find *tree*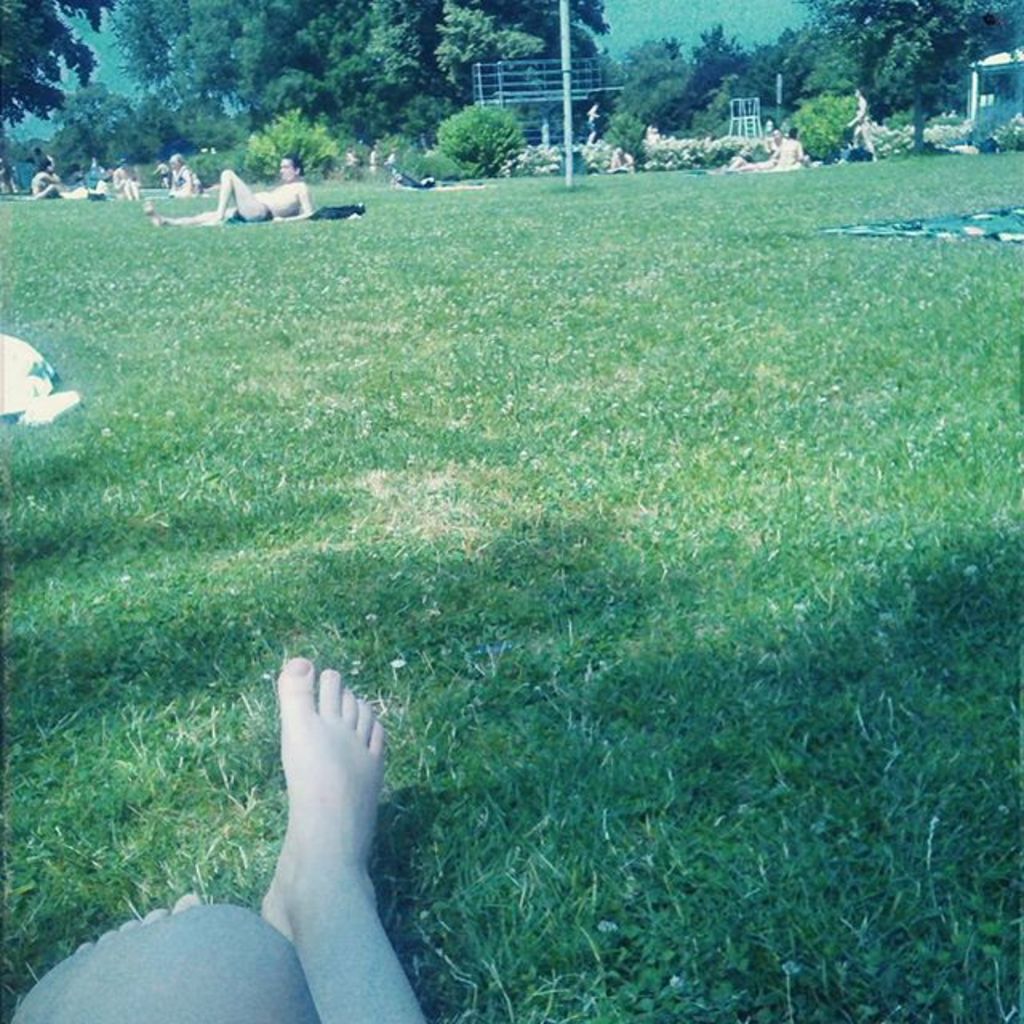
(570,19,846,134)
